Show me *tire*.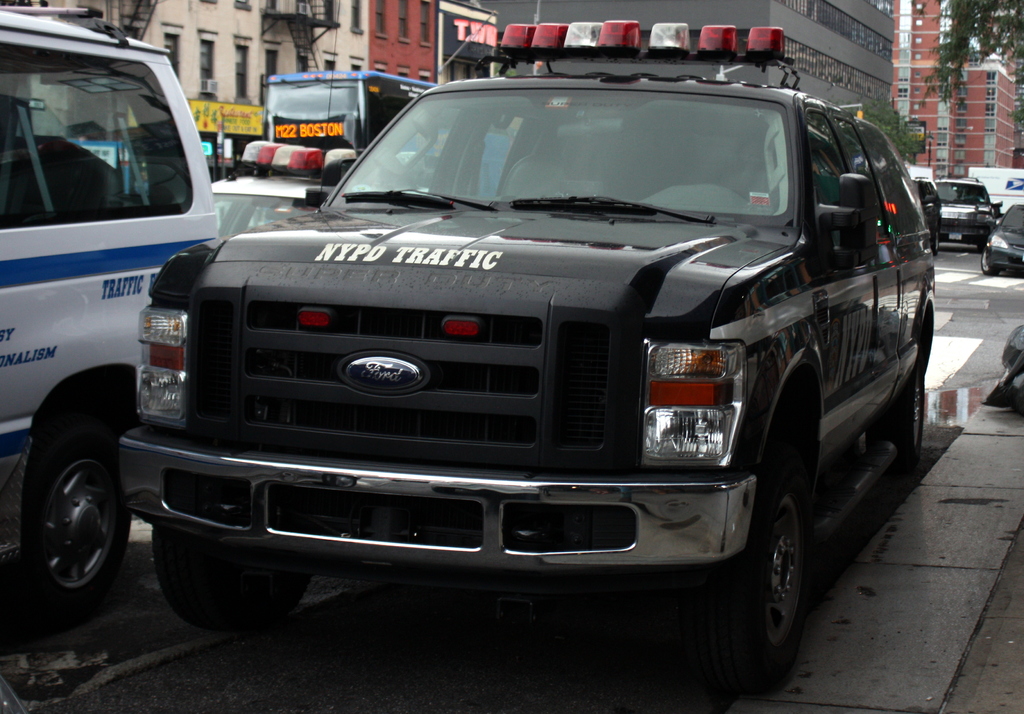
*tire* is here: (left=723, top=481, right=815, bottom=692).
